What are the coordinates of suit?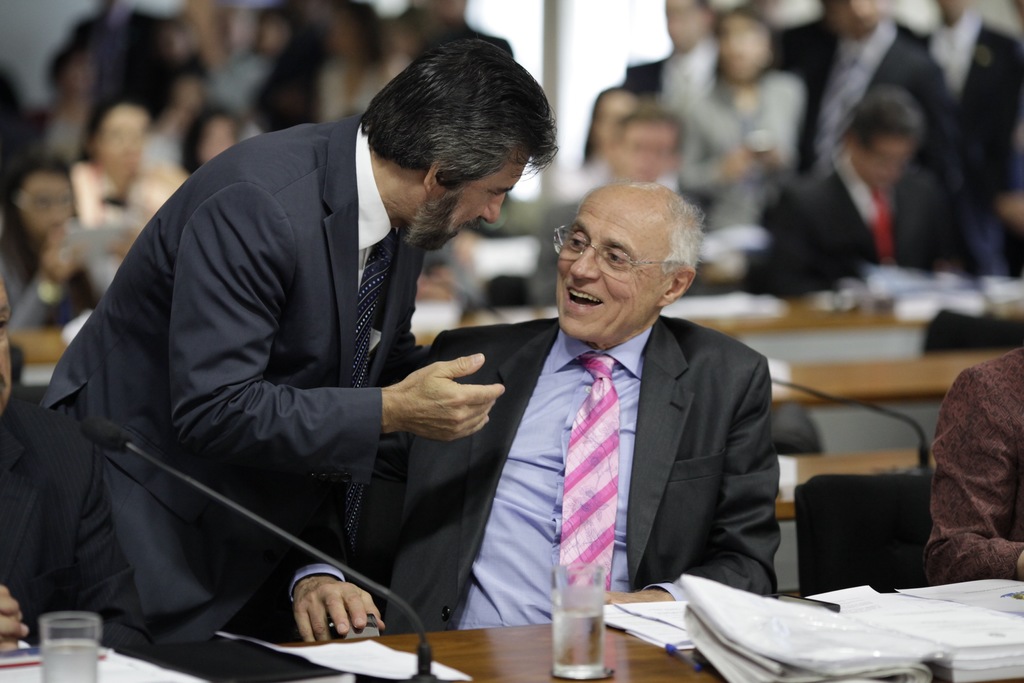
56:69:541:670.
